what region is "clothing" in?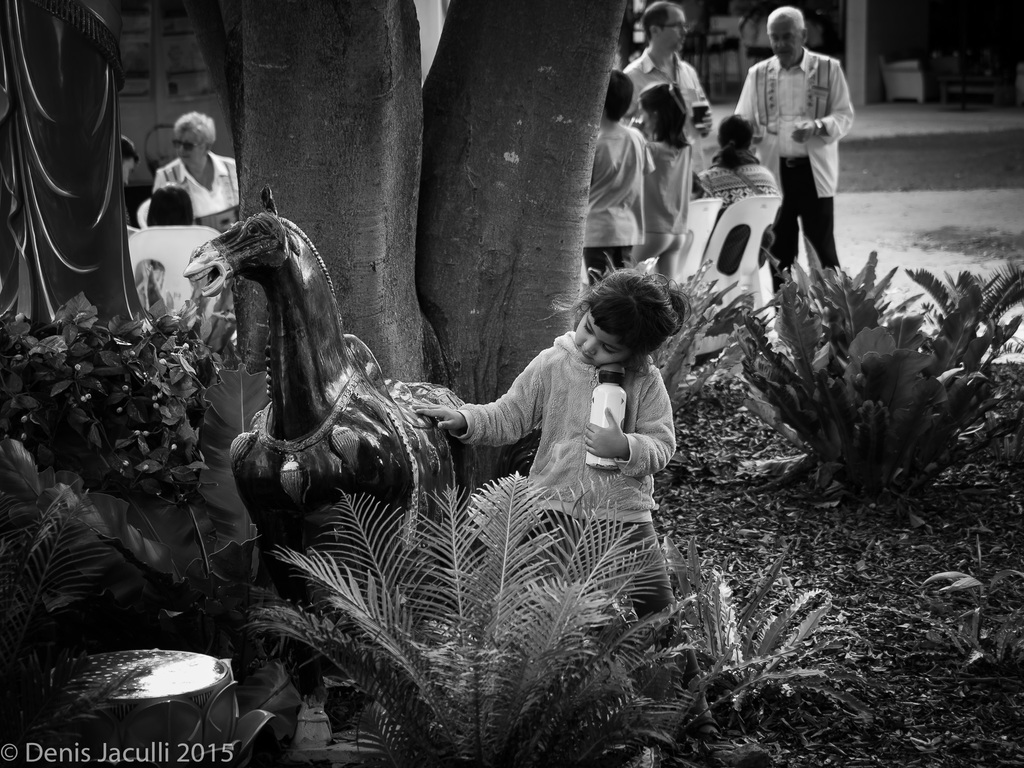
locate(744, 18, 862, 268).
